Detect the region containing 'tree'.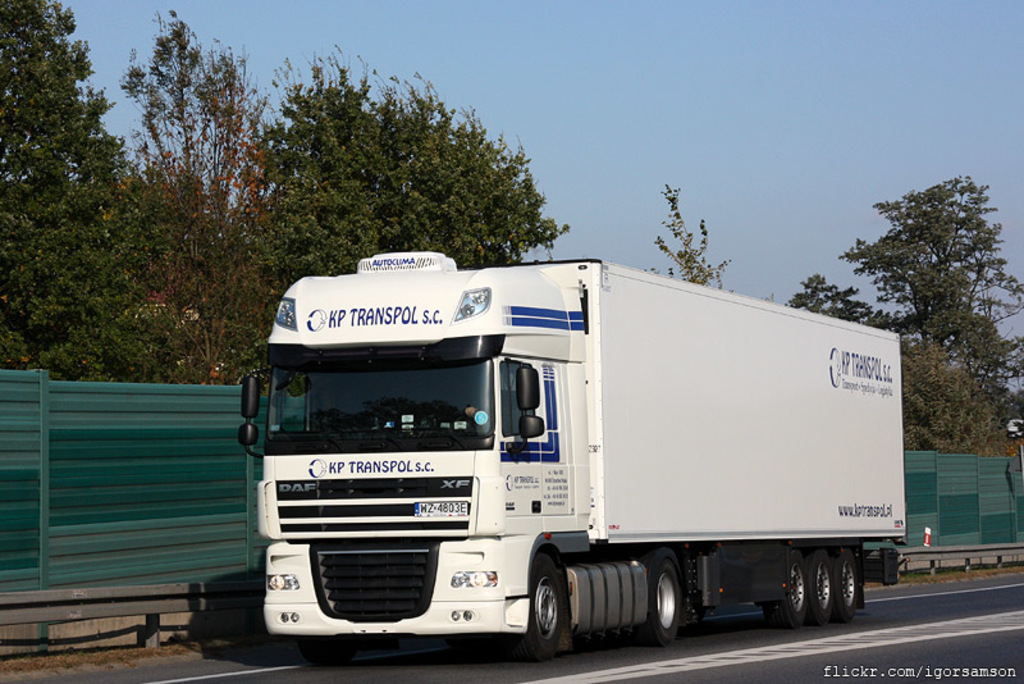
<region>646, 179, 736, 295</region>.
